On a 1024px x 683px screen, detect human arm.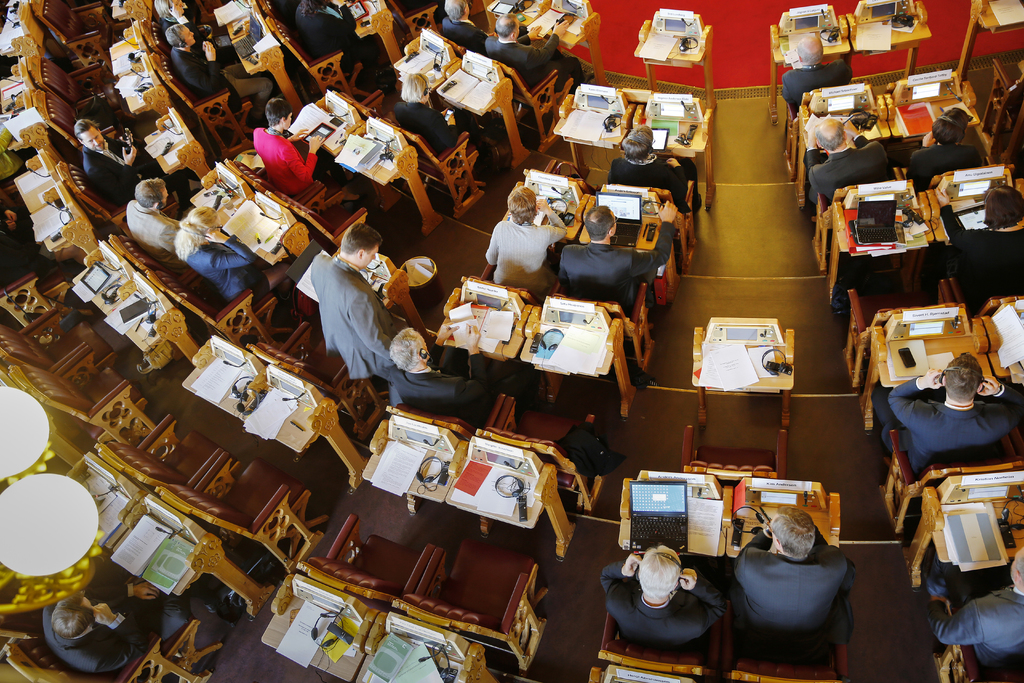
bbox=[976, 375, 1023, 425].
